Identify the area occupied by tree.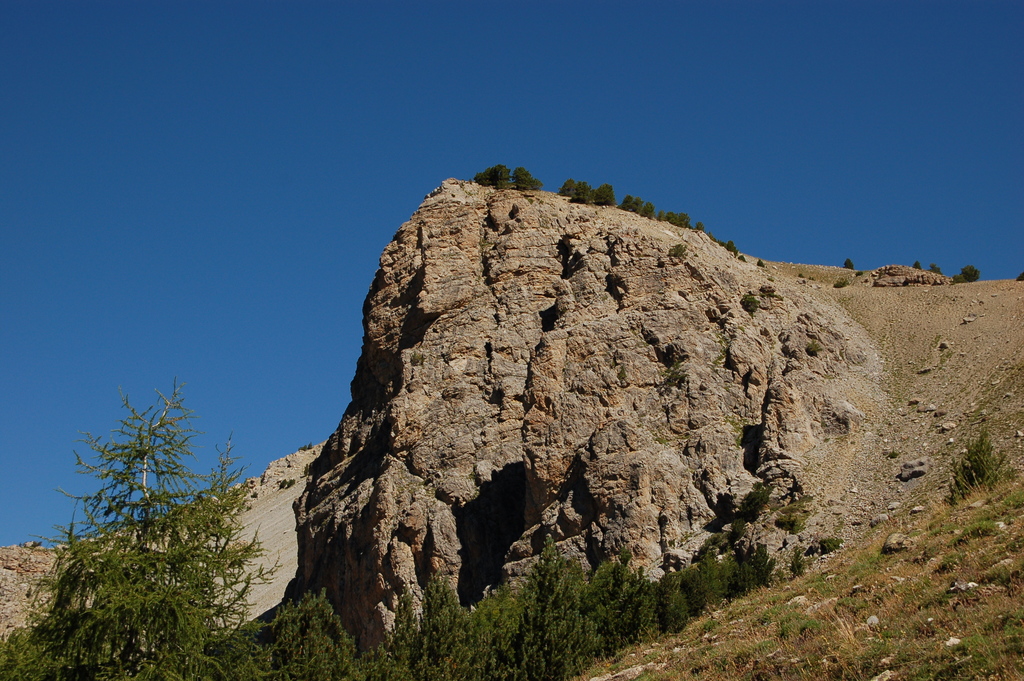
Area: {"left": 26, "top": 376, "right": 284, "bottom": 680}.
